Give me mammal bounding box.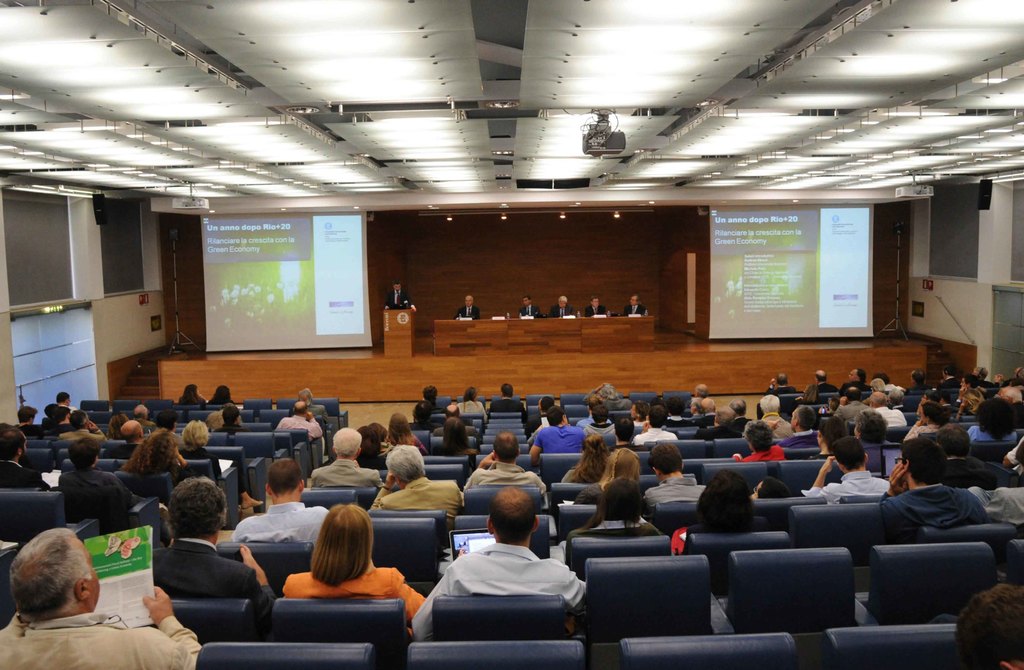
Rect(54, 391, 79, 417).
